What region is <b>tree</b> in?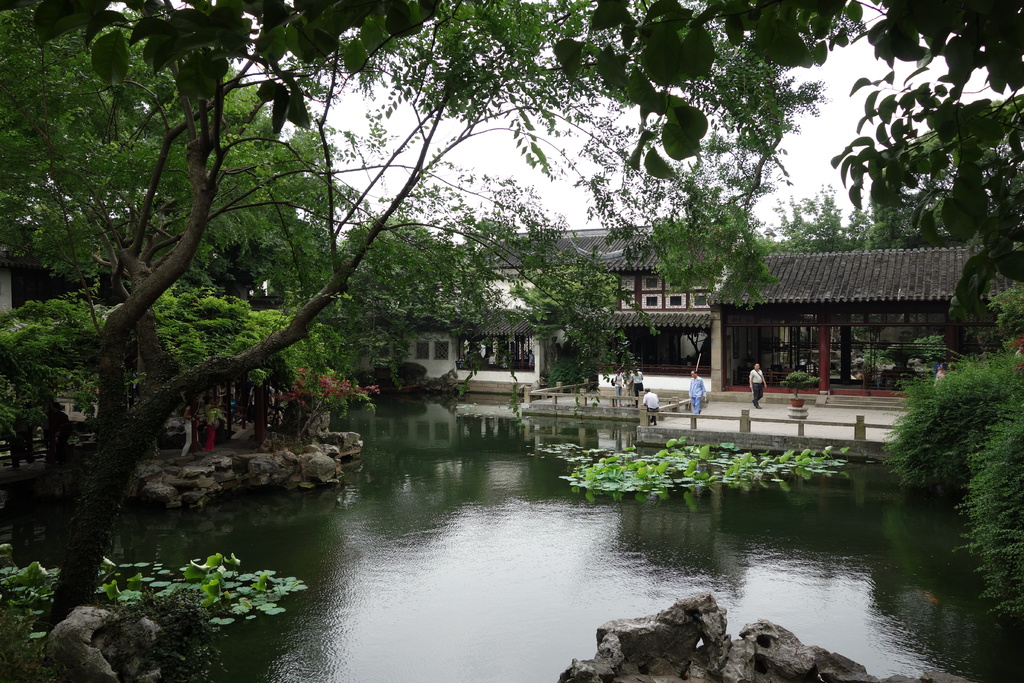
(left=867, top=4, right=1023, bottom=361).
